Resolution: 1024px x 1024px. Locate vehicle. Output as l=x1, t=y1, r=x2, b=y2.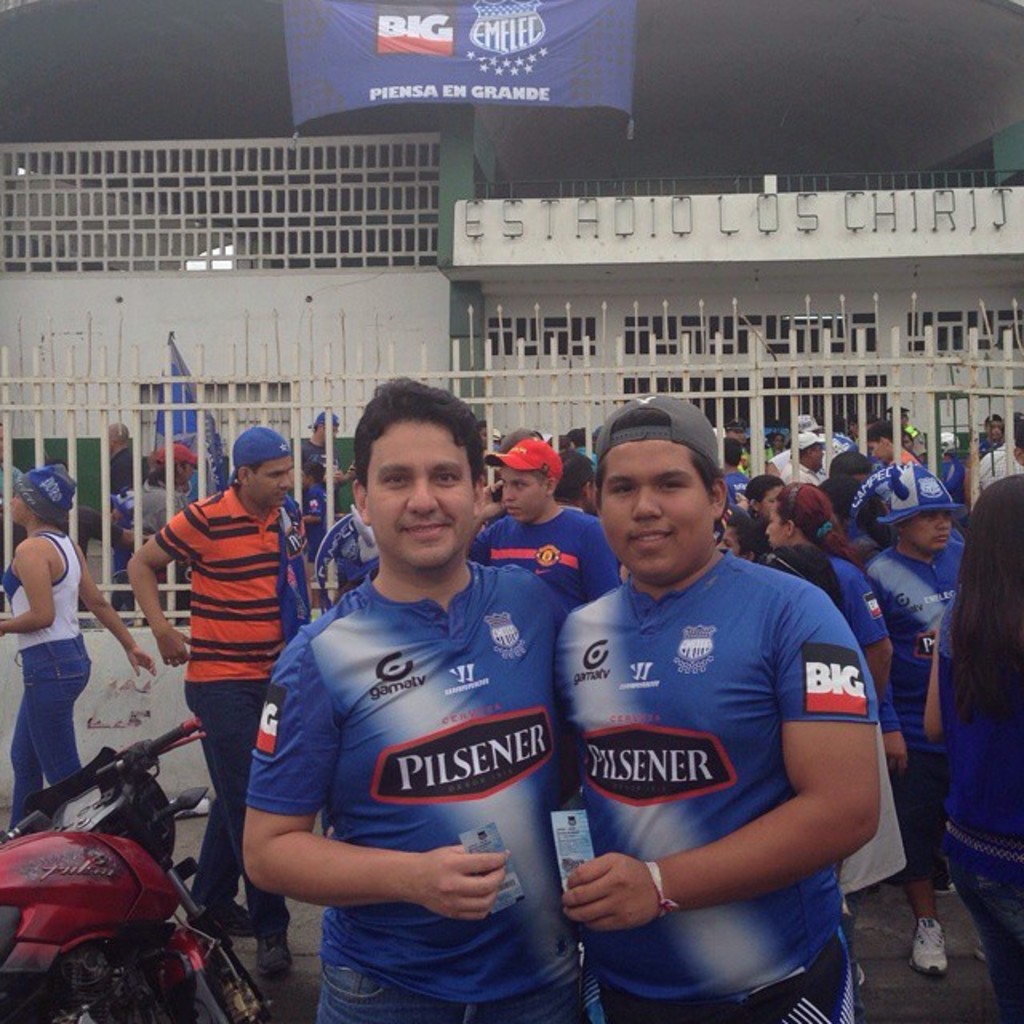
l=0, t=717, r=278, b=1022.
